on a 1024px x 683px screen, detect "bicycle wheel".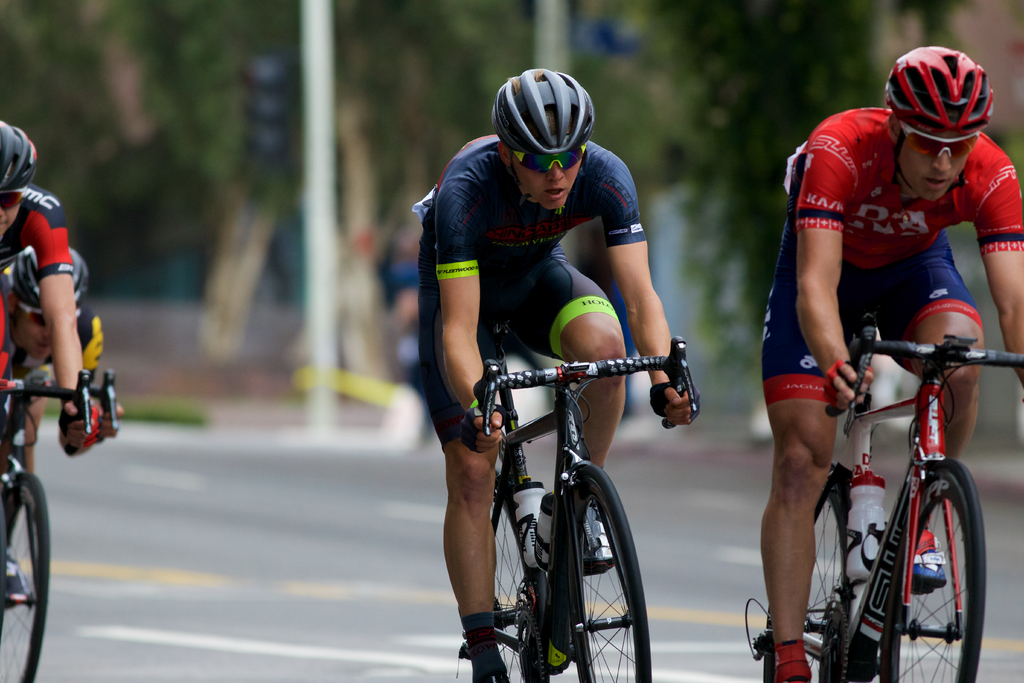
<region>763, 481, 854, 682</region>.
